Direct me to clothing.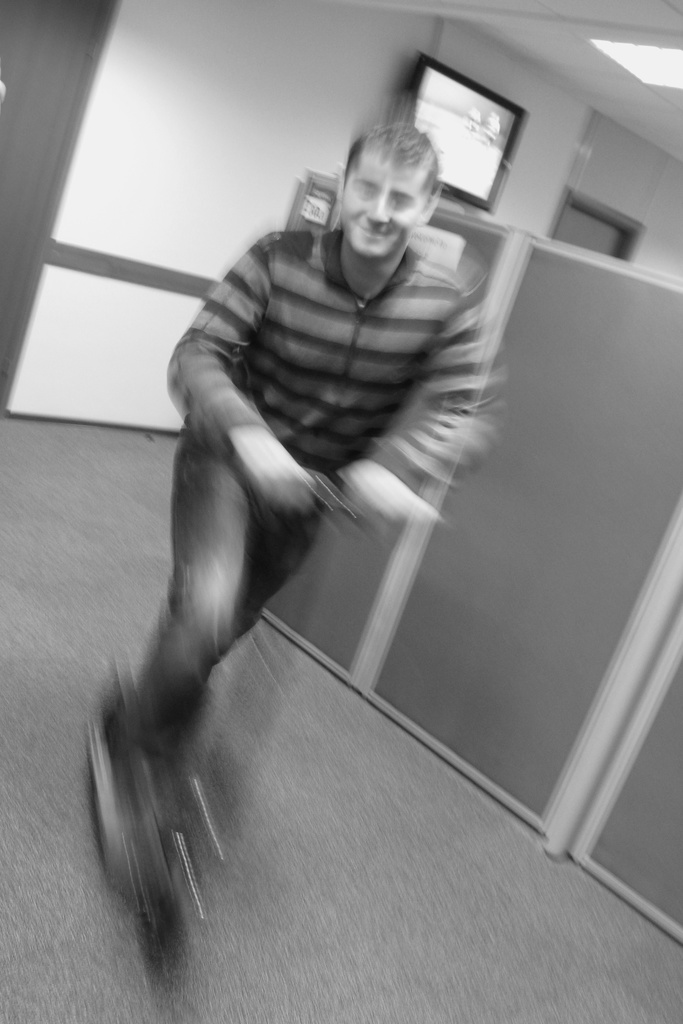
Direction: {"x1": 149, "y1": 236, "x2": 504, "y2": 769}.
